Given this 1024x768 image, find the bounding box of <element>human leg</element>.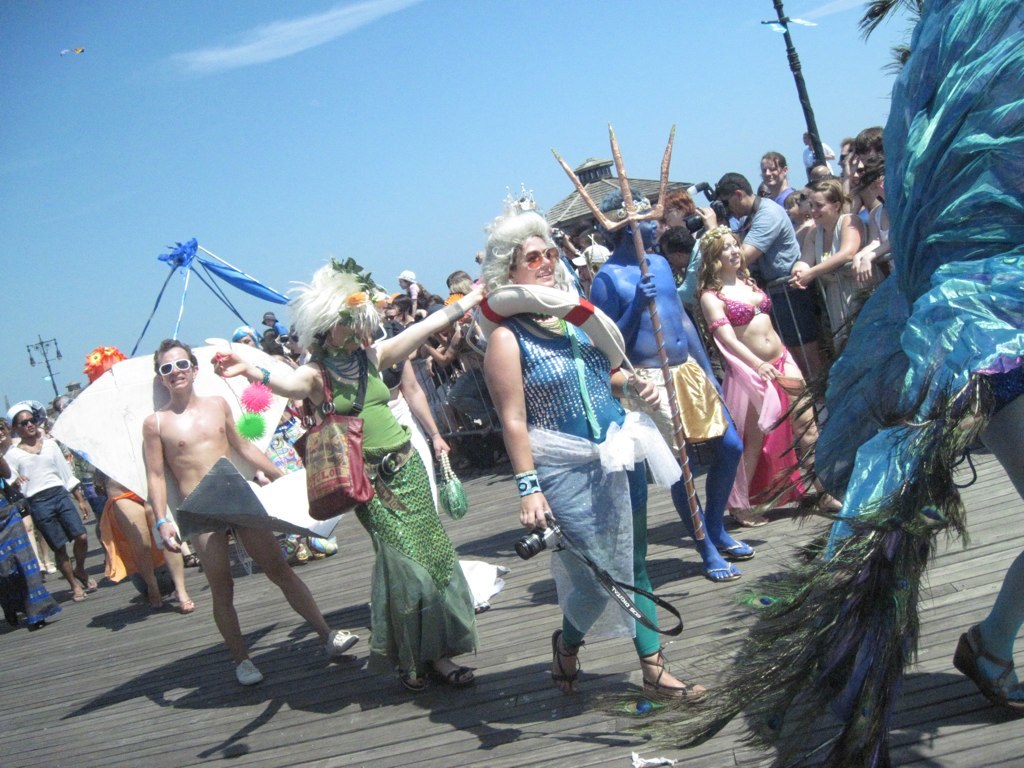
rect(29, 491, 82, 600).
